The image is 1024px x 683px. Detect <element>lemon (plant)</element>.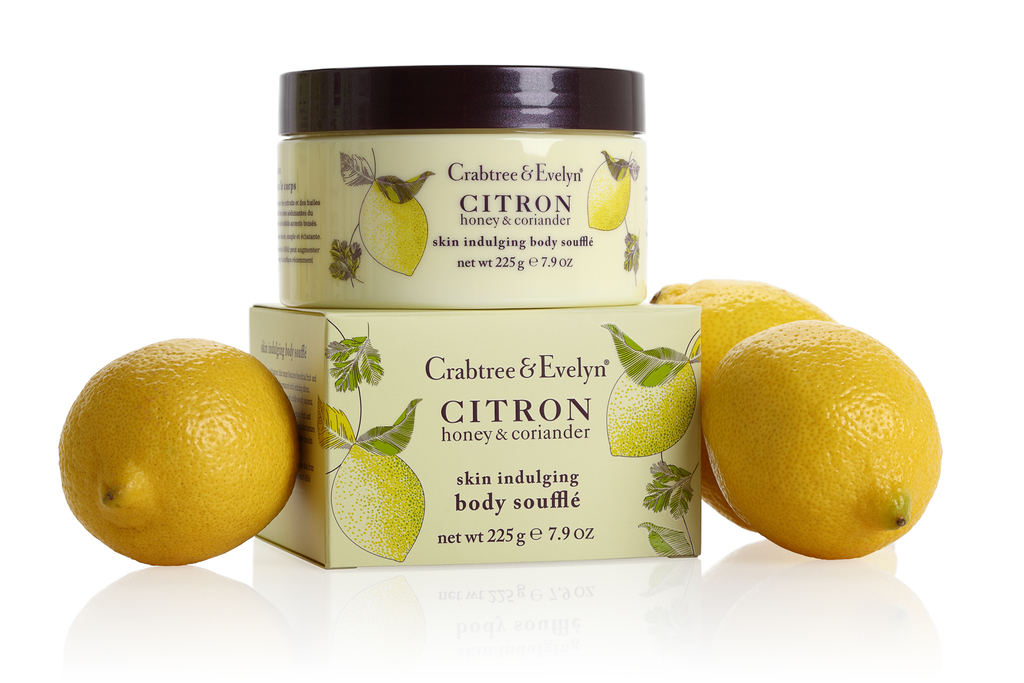
Detection: [695, 317, 935, 557].
